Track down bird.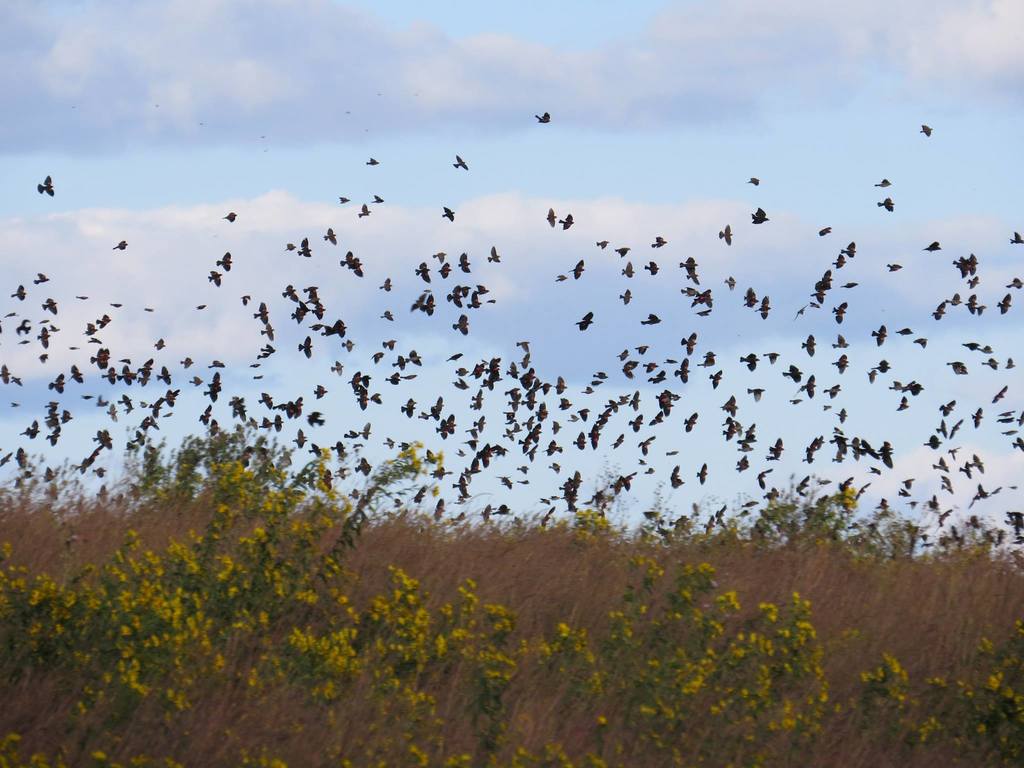
Tracked to 32,170,55,200.
